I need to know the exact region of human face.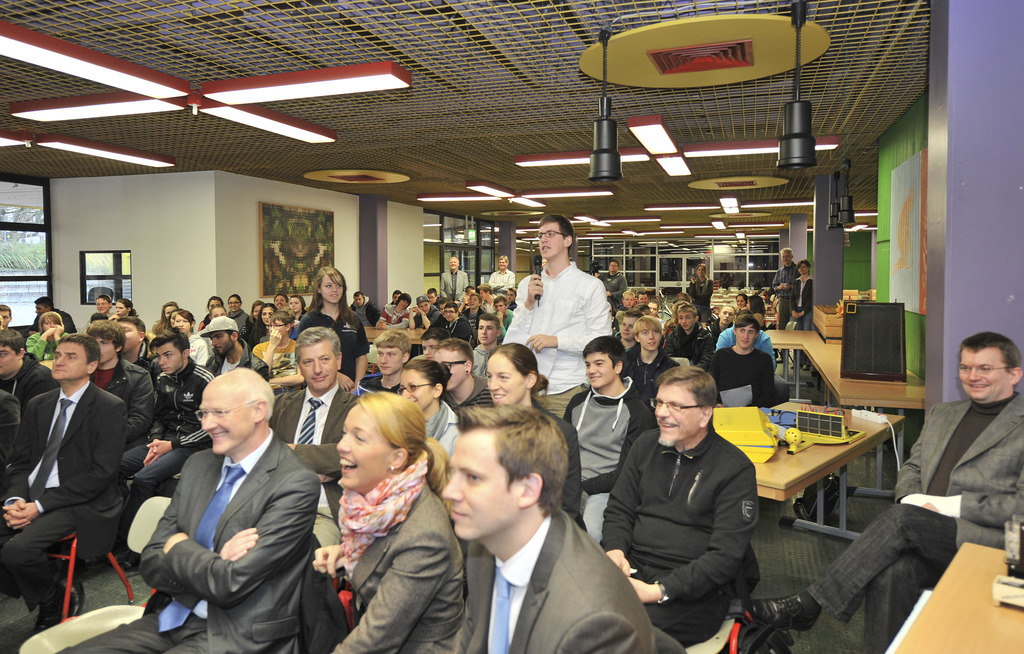
Region: detection(486, 353, 524, 406).
